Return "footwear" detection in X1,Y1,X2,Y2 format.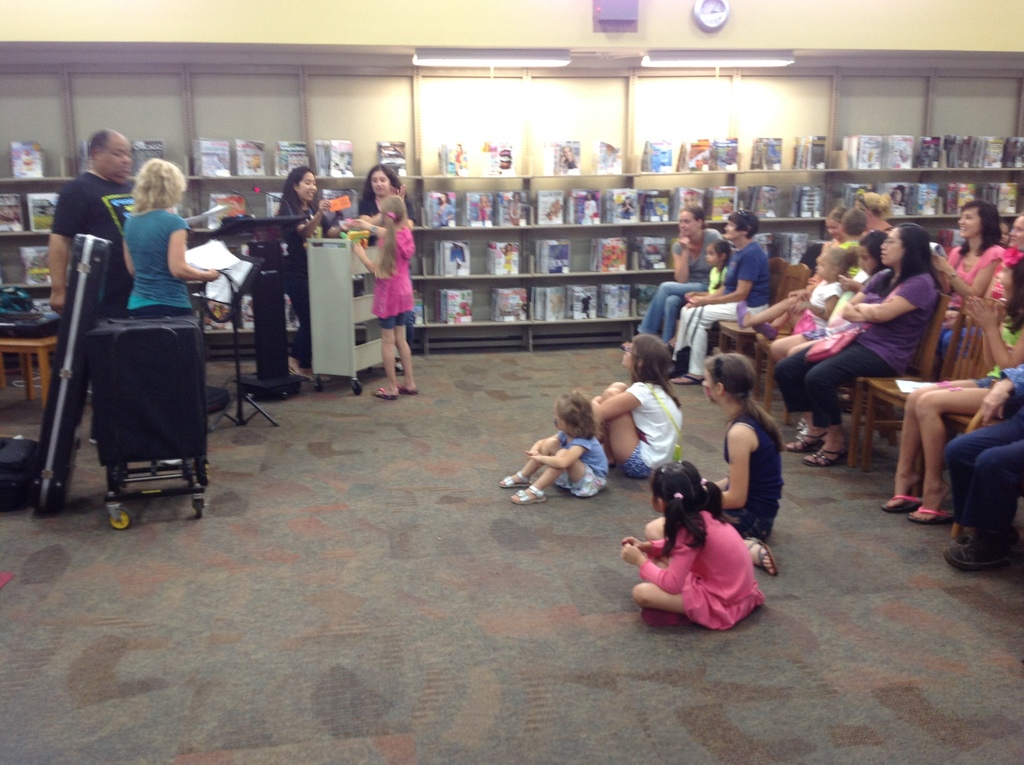
399,380,419,396.
